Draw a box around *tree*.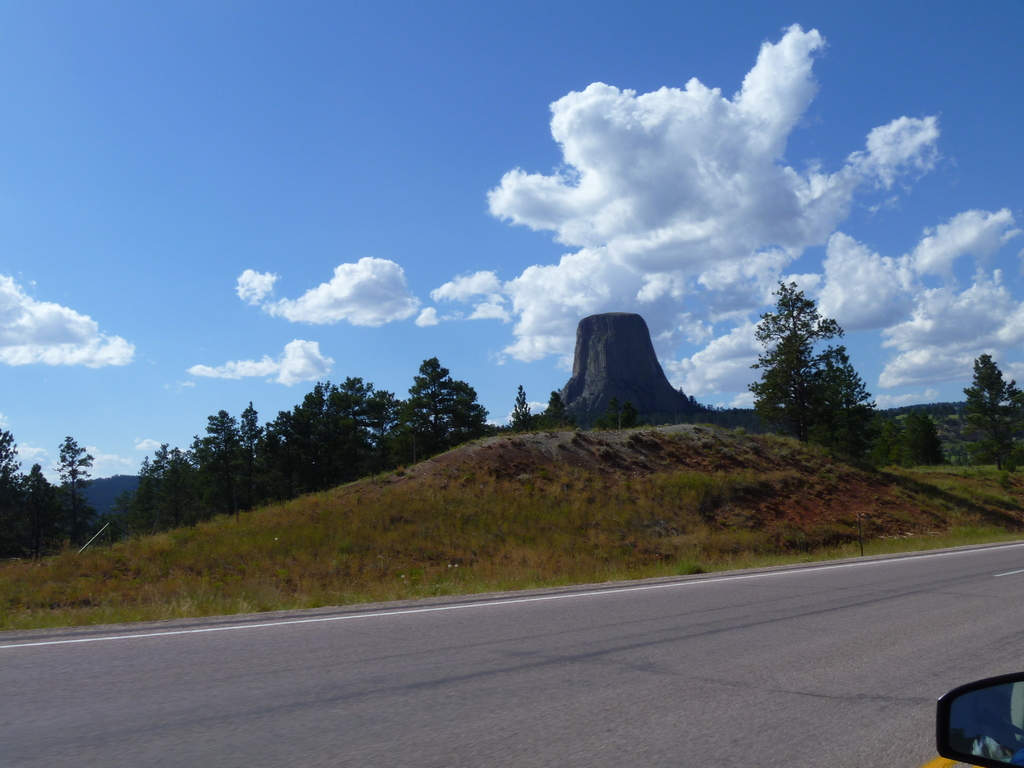
<box>193,409,265,532</box>.
